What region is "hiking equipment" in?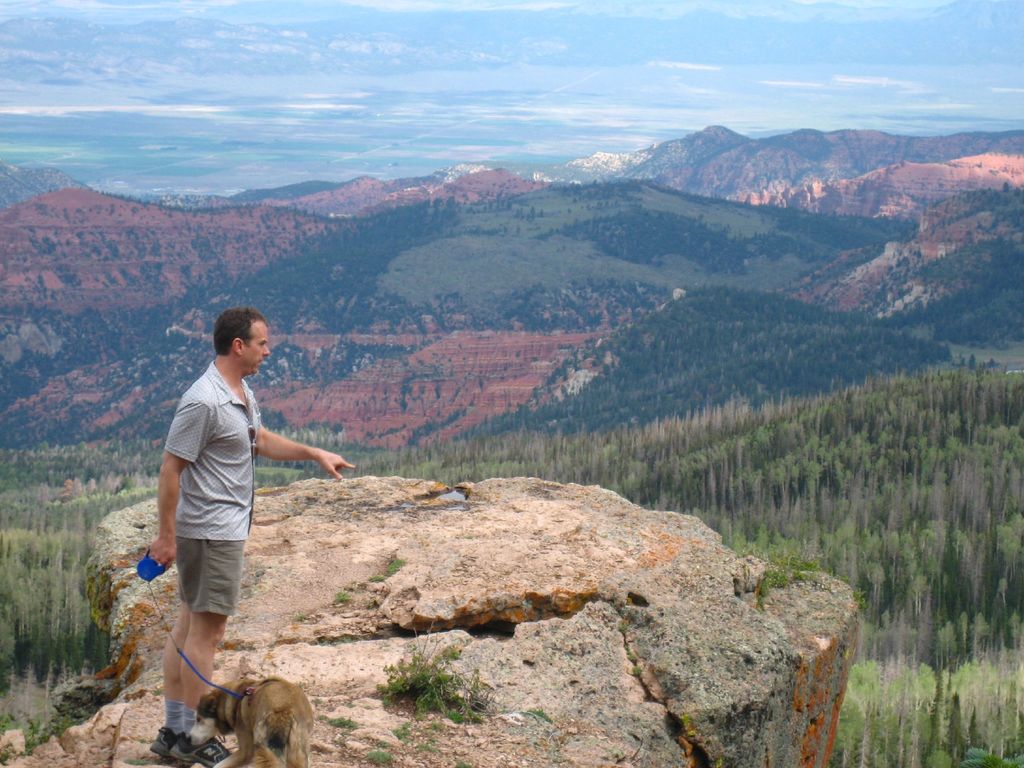
(148, 729, 181, 760).
